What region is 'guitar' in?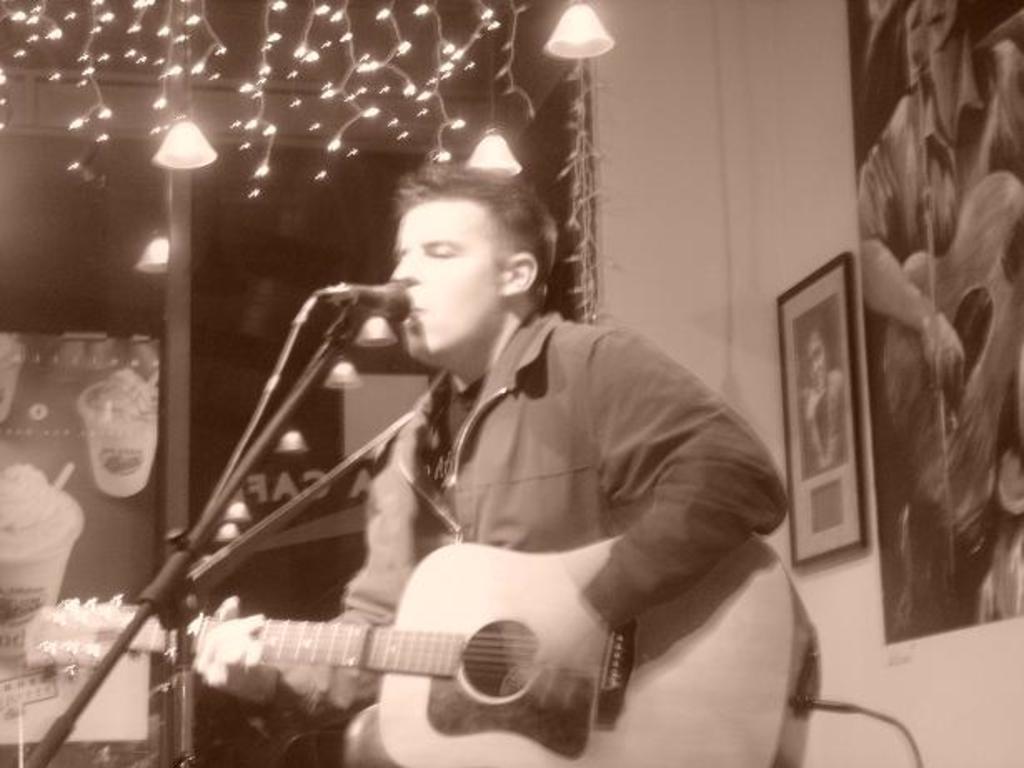
867,163,1022,548.
